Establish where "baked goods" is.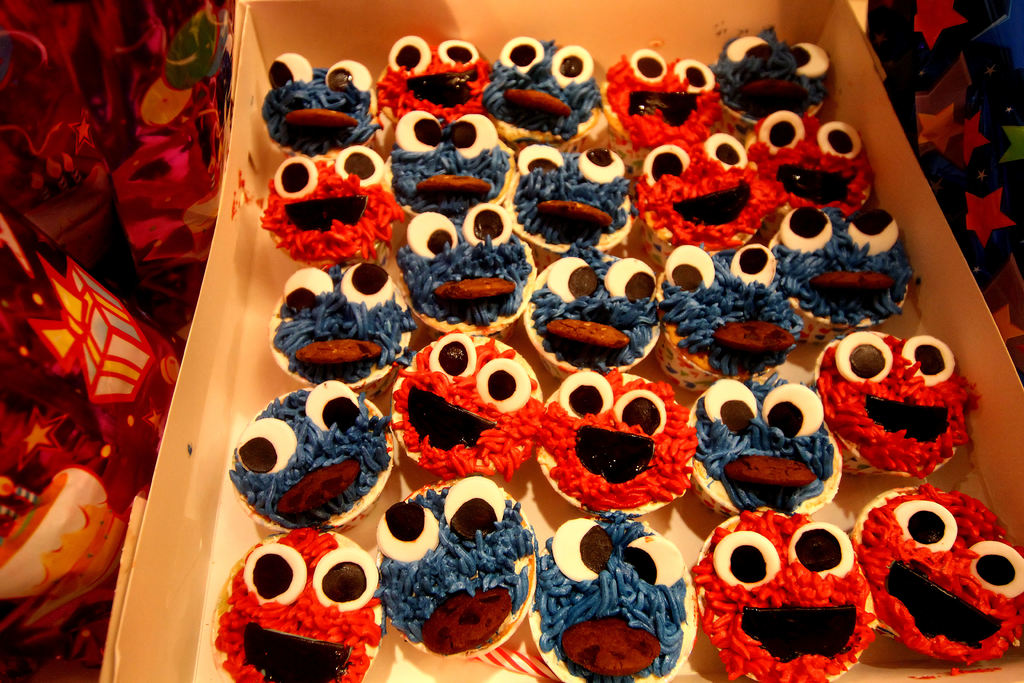
Established at bbox=[514, 145, 637, 245].
